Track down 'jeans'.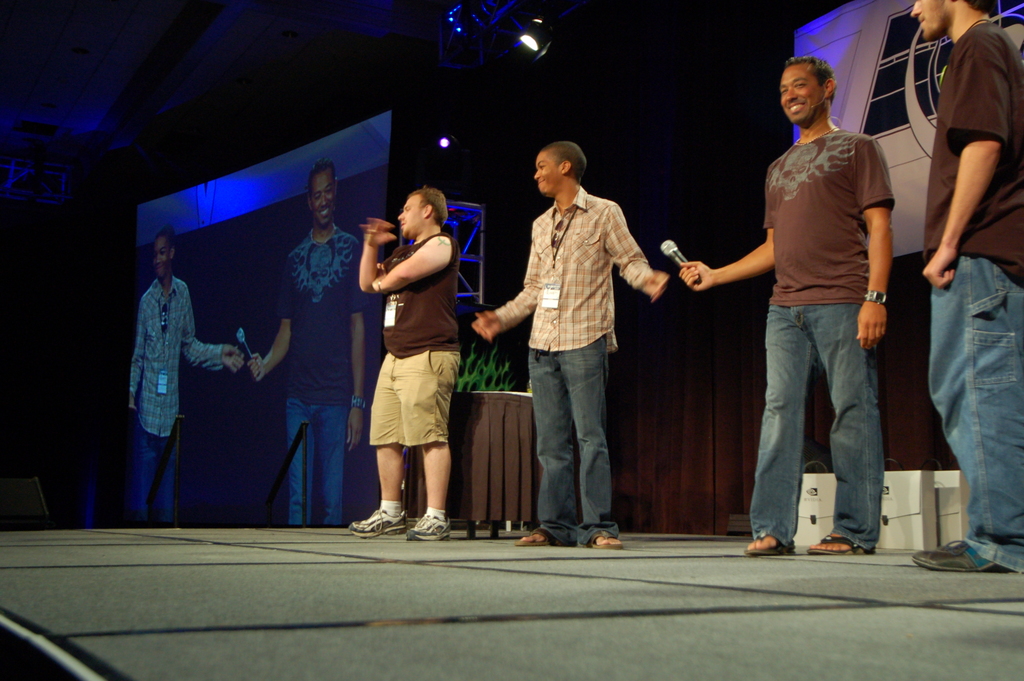
Tracked to box=[121, 422, 176, 523].
